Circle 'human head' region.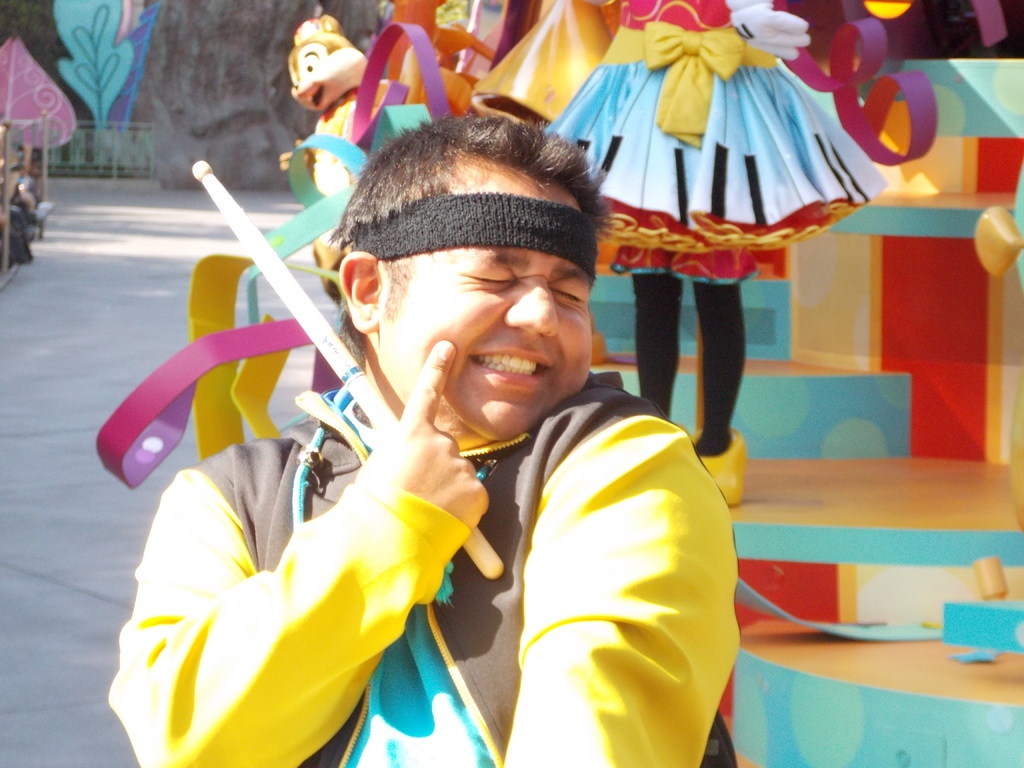
Region: 327,118,616,440.
